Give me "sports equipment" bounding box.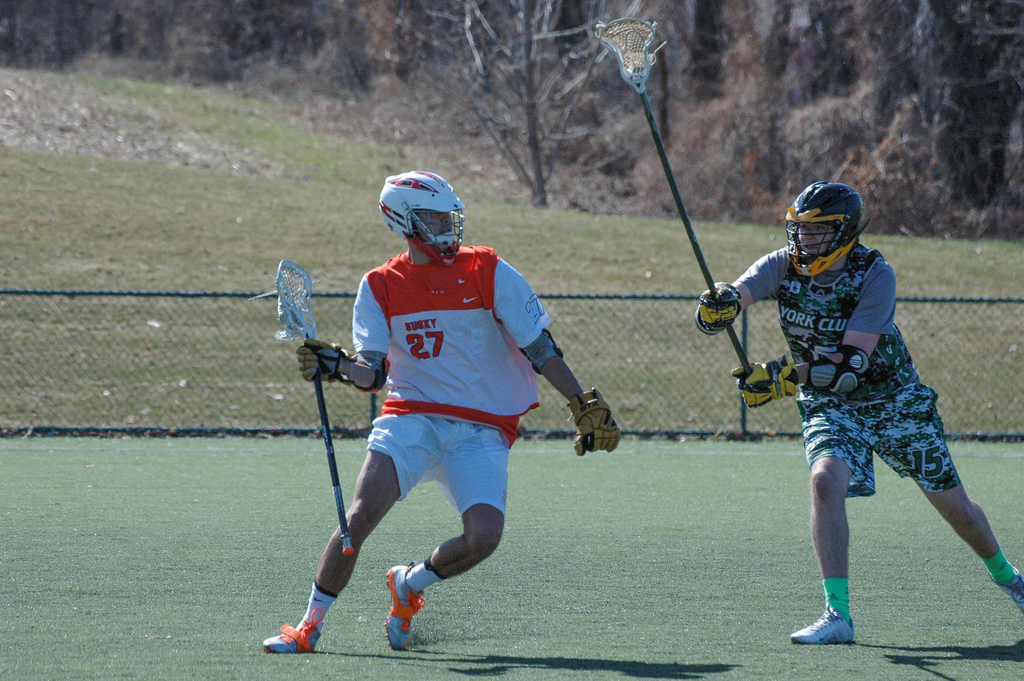
box=[378, 169, 467, 265].
